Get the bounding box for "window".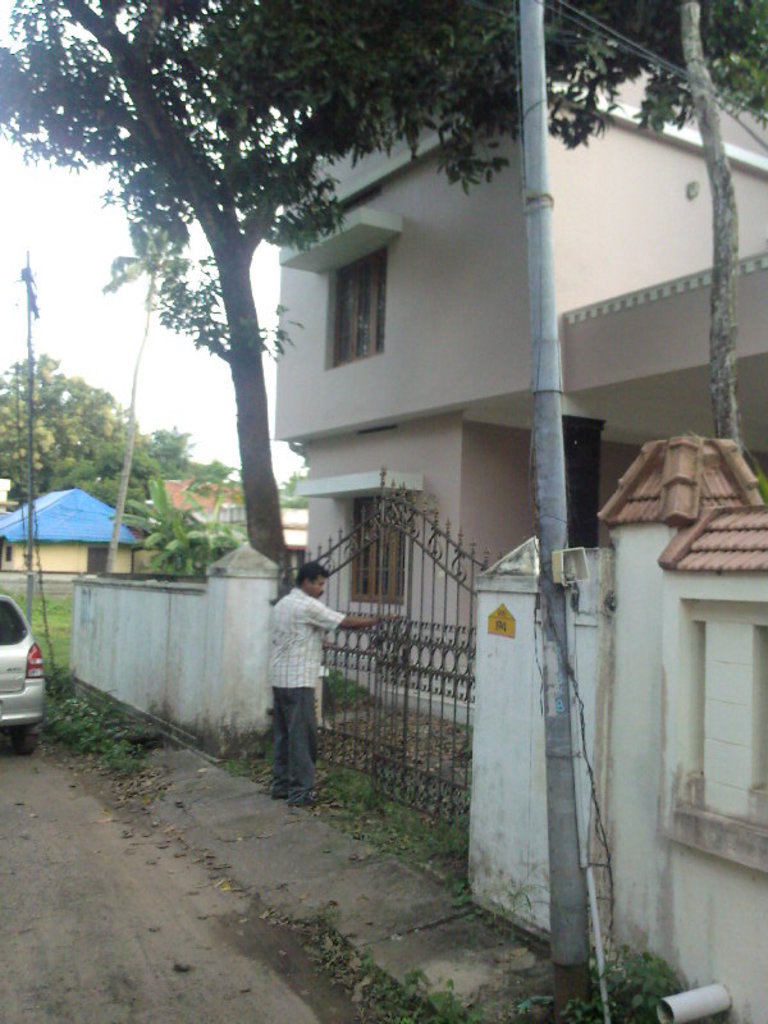
(349,497,416,607).
